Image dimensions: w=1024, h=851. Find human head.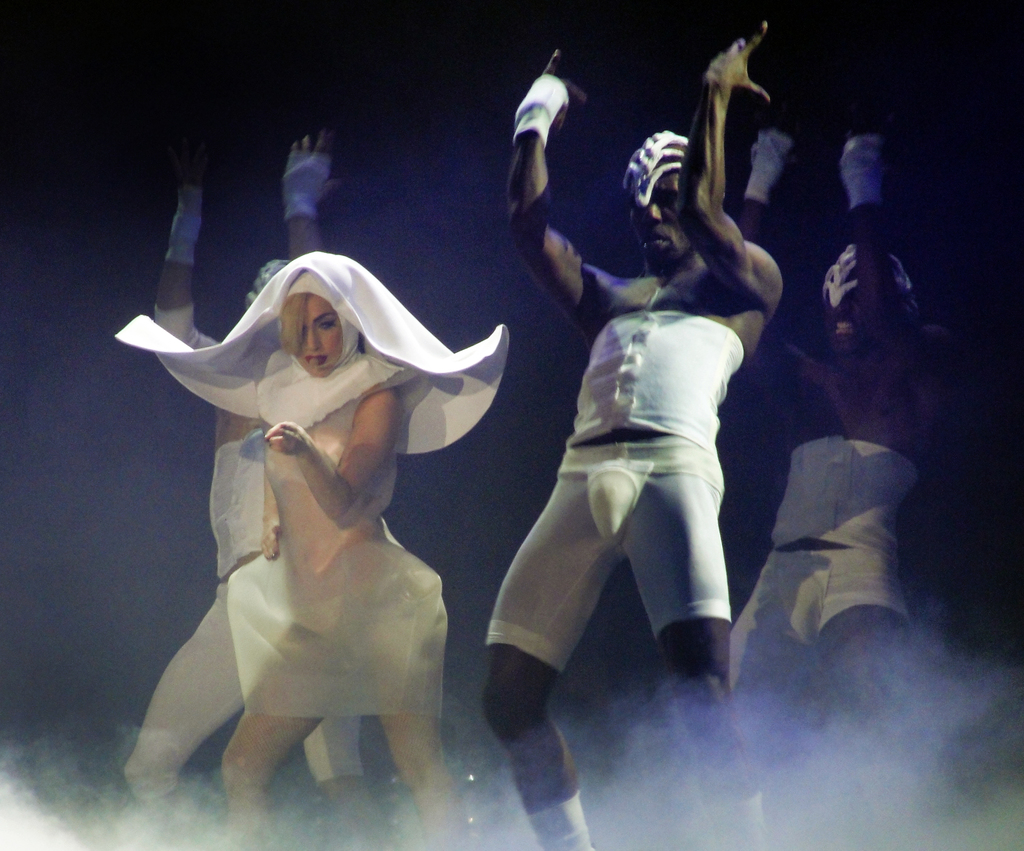
261/250/393/379.
